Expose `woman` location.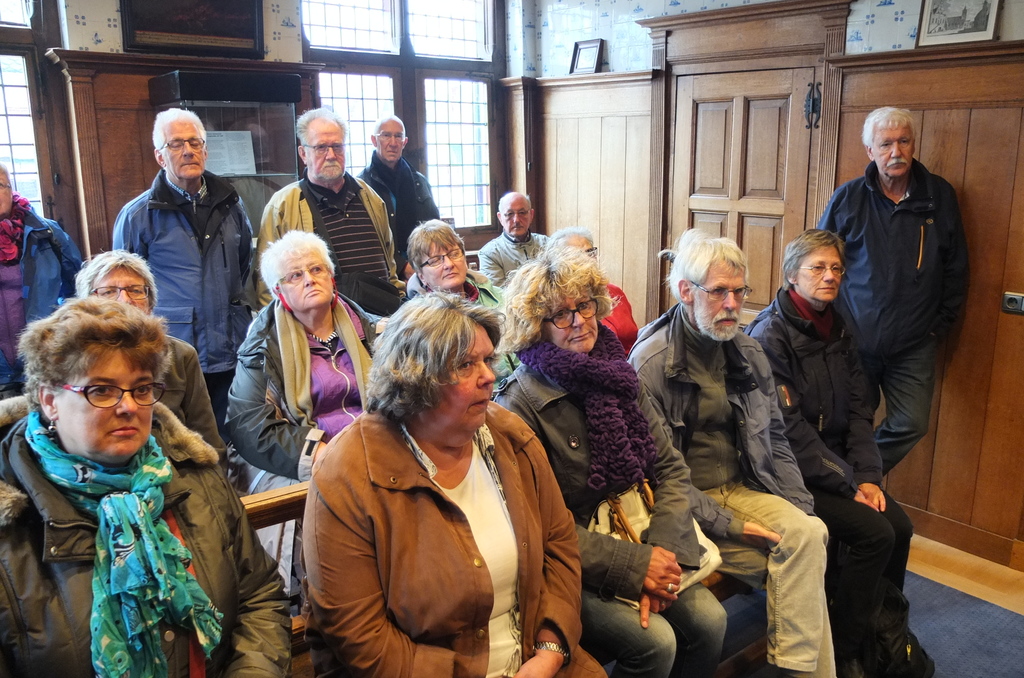
Exposed at (left=745, top=226, right=932, bottom=677).
